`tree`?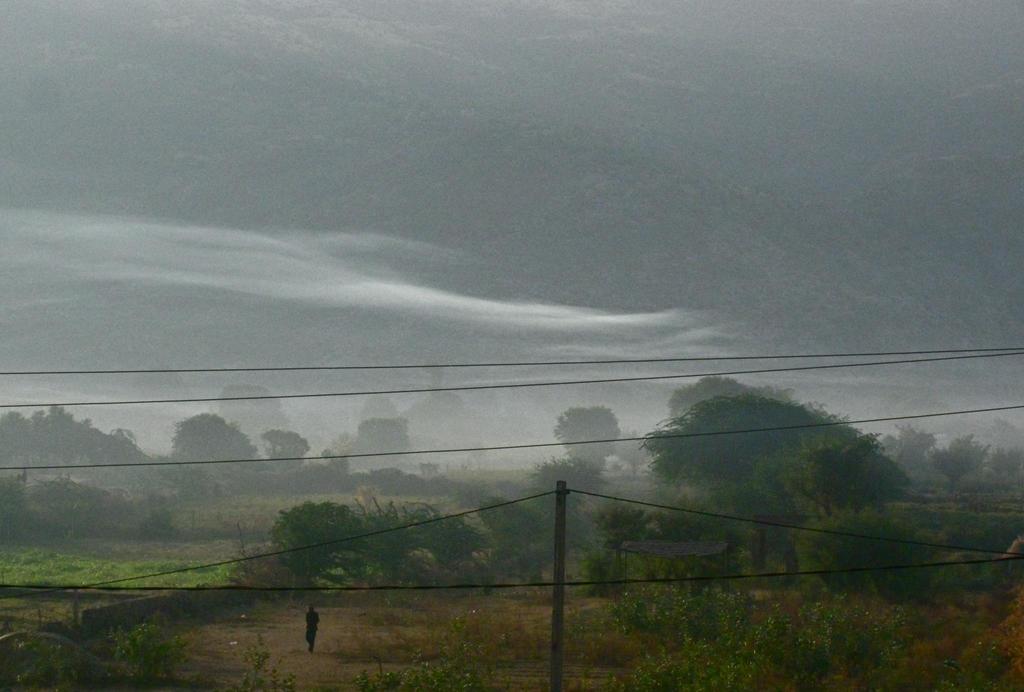
549:406:623:478
